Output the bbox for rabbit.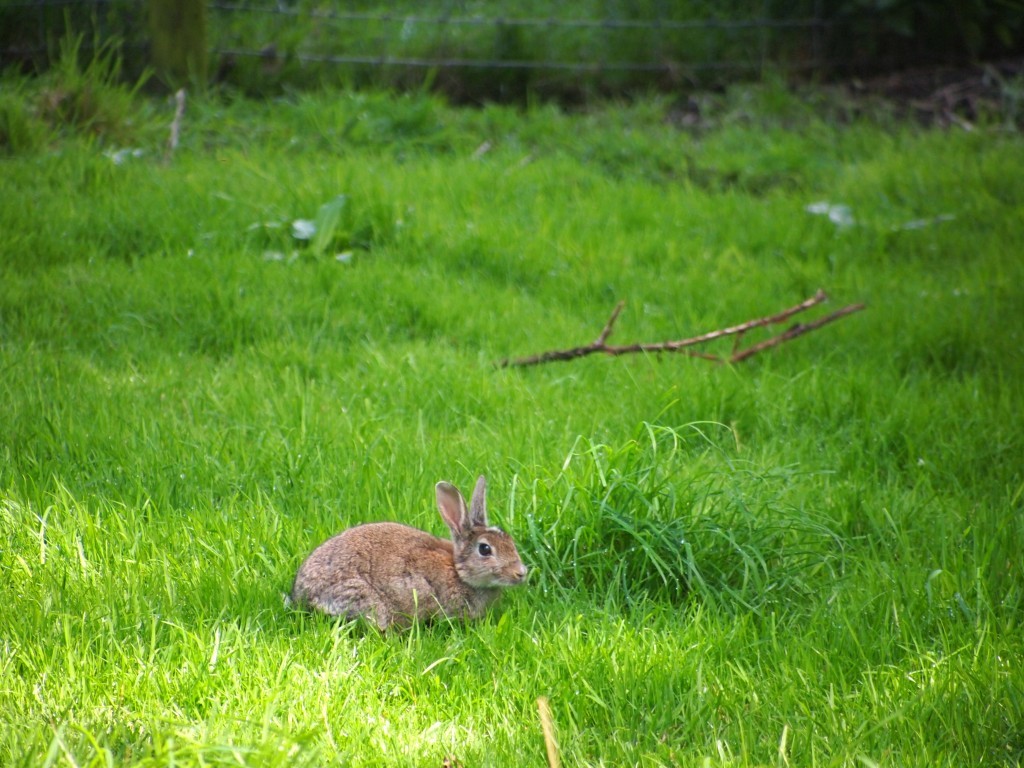
x1=292 y1=474 x2=528 y2=640.
